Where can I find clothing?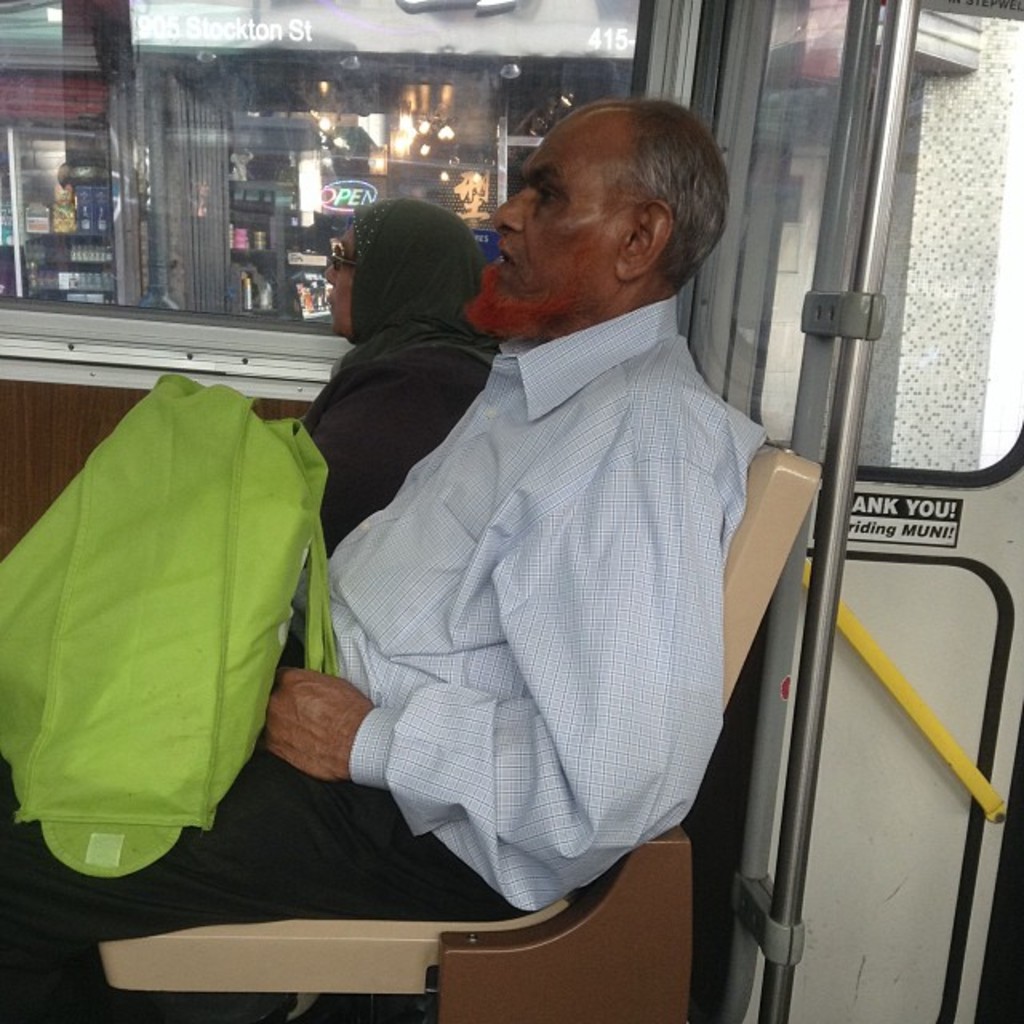
You can find it at 312, 323, 507, 550.
